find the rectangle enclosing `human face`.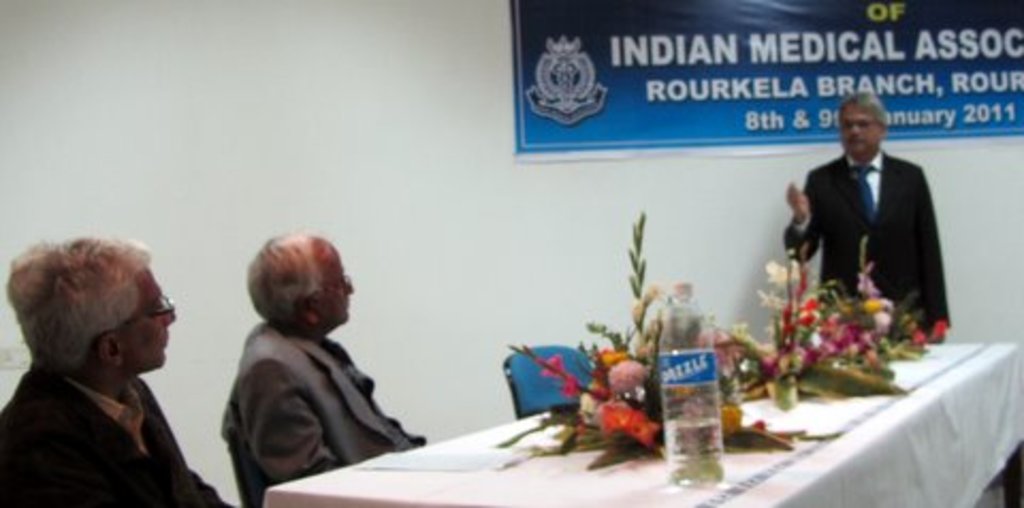
(left=838, top=105, right=879, bottom=160).
